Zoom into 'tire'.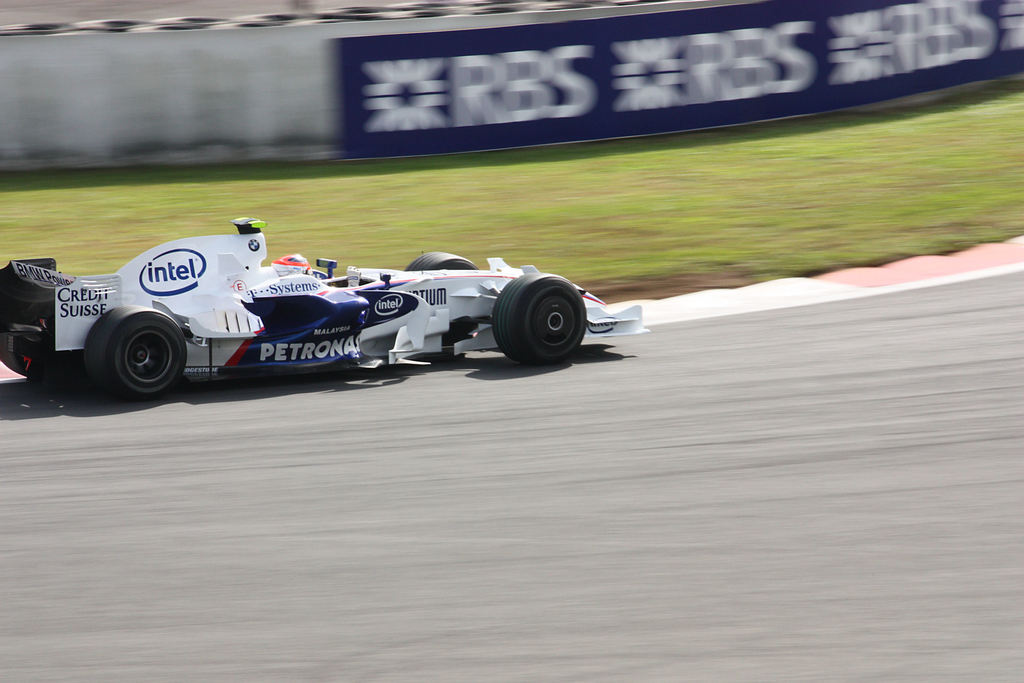
Zoom target: x1=84, y1=306, x2=187, y2=399.
